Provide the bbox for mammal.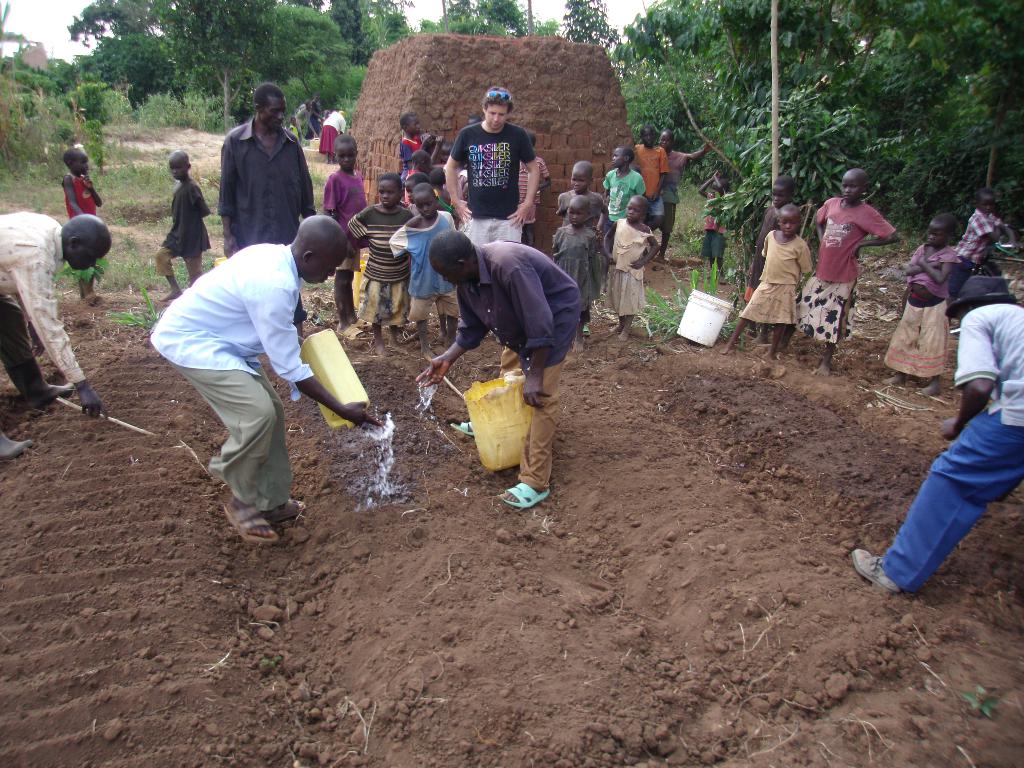
403, 177, 419, 341.
